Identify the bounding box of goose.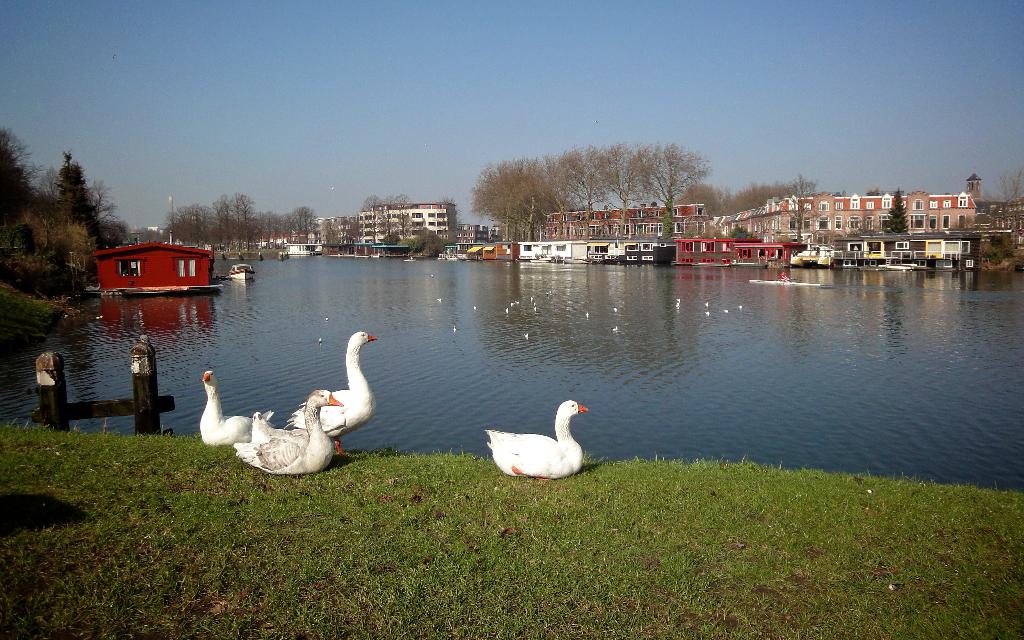
select_region(472, 395, 598, 488).
